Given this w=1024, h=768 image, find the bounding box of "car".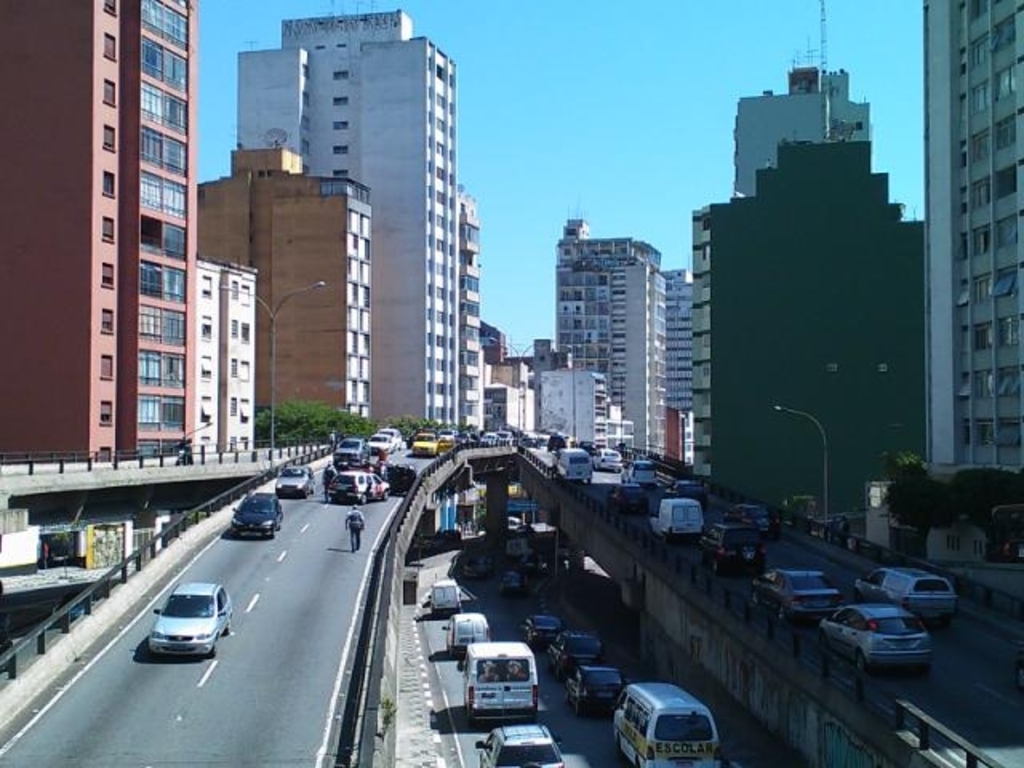
x1=718, y1=504, x2=784, y2=538.
